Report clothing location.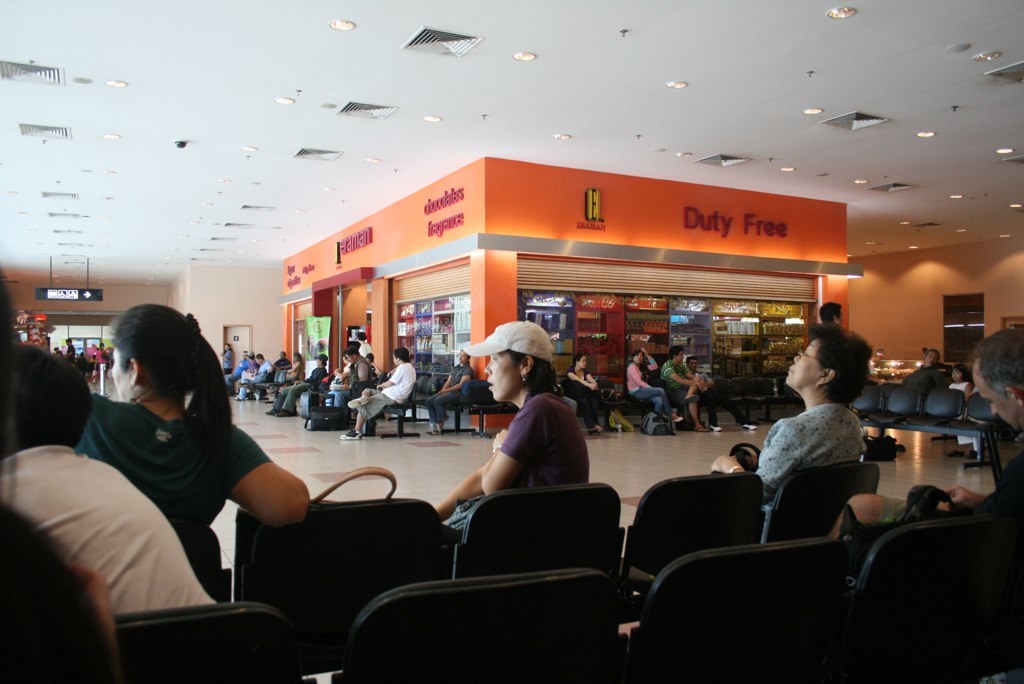
Report: select_region(274, 358, 303, 389).
